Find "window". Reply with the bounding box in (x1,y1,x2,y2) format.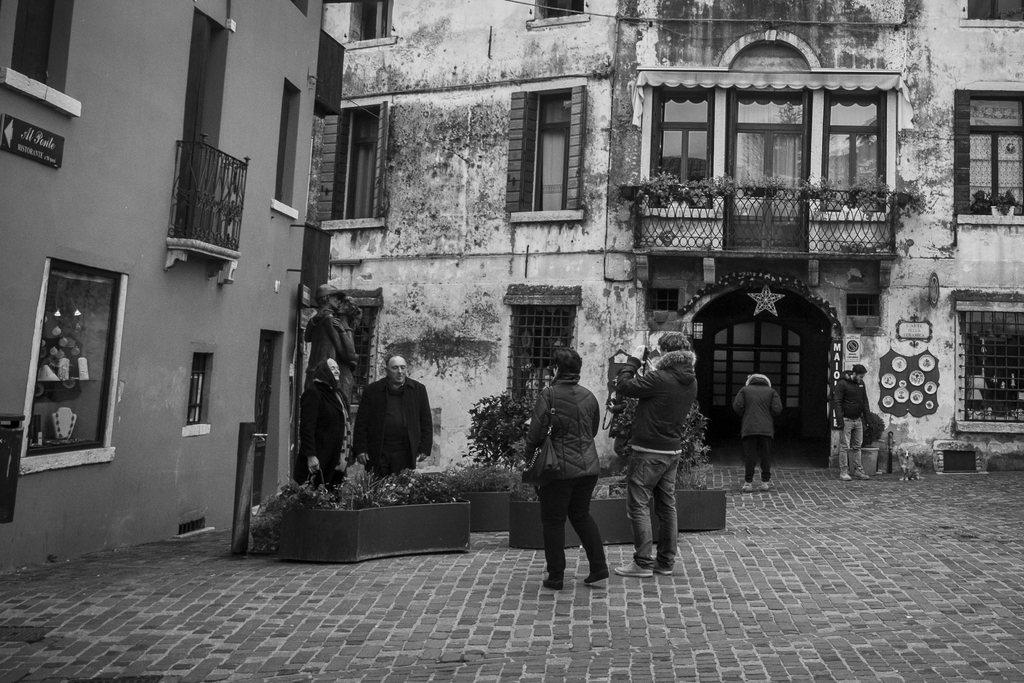
(530,0,585,15).
